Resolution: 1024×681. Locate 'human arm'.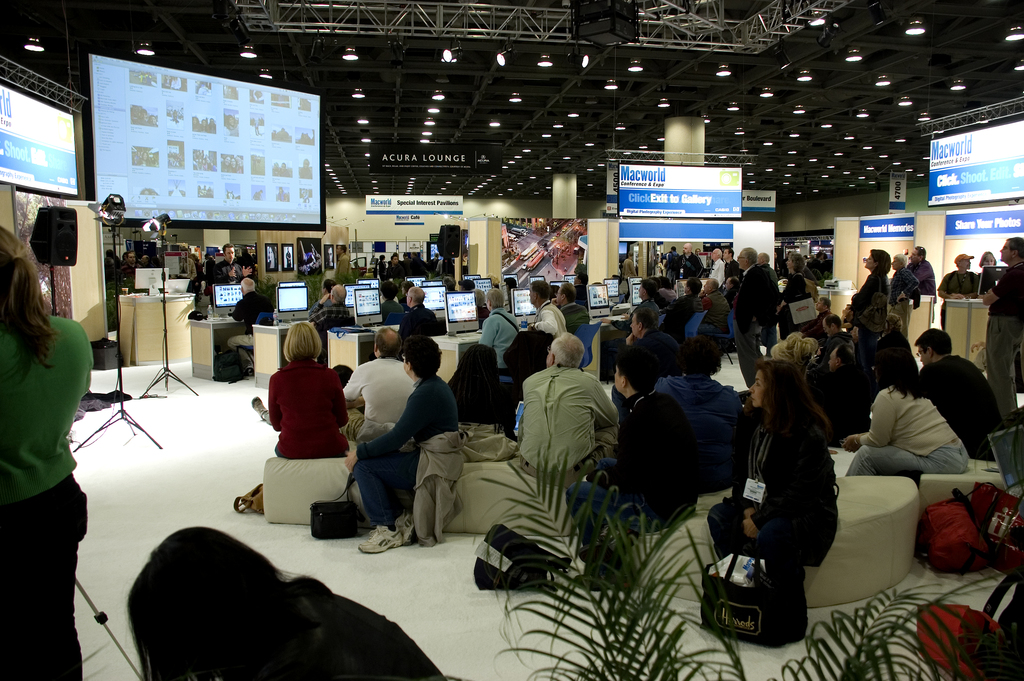
592, 379, 623, 431.
